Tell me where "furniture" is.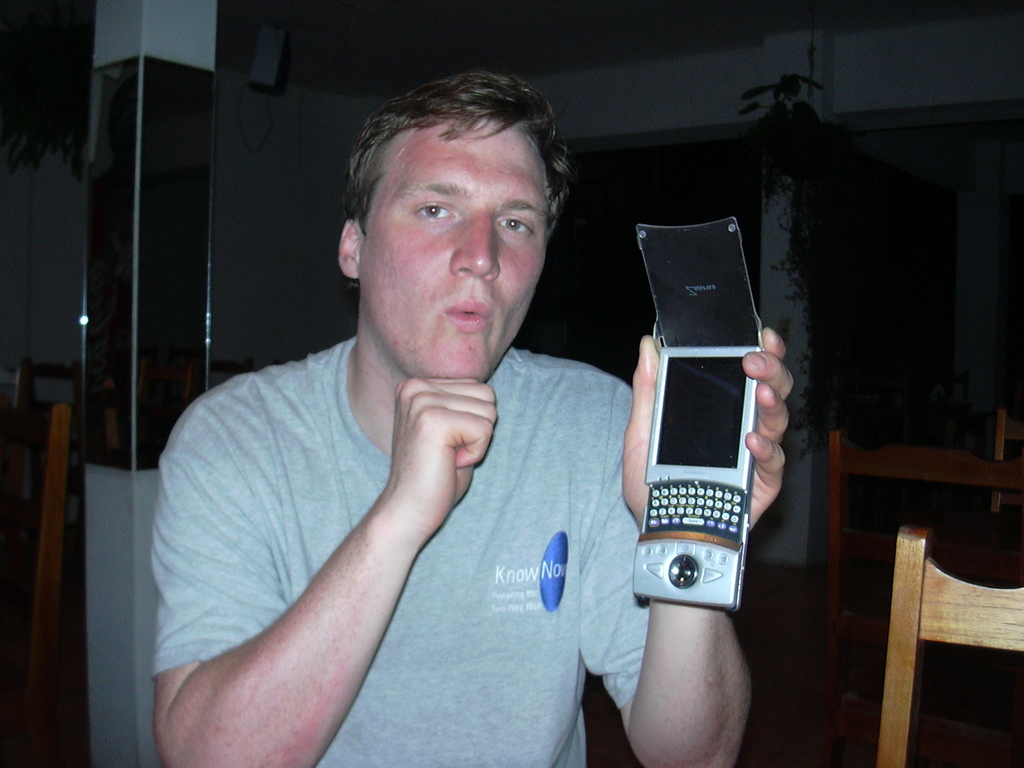
"furniture" is at 868:528:1023:767.
